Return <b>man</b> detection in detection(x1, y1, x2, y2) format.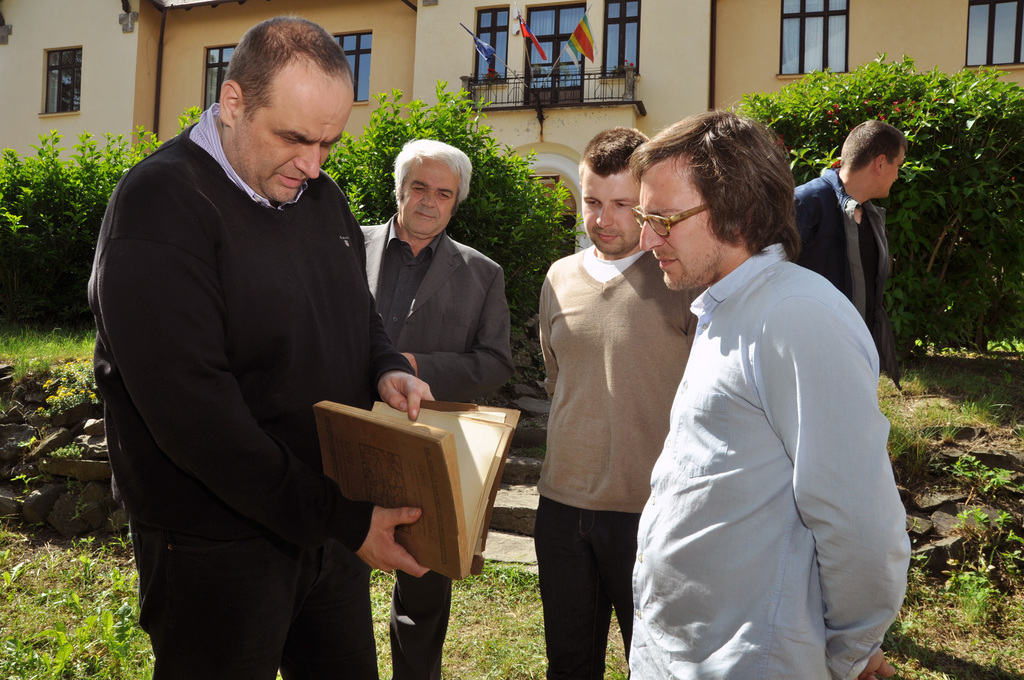
detection(627, 106, 925, 679).
